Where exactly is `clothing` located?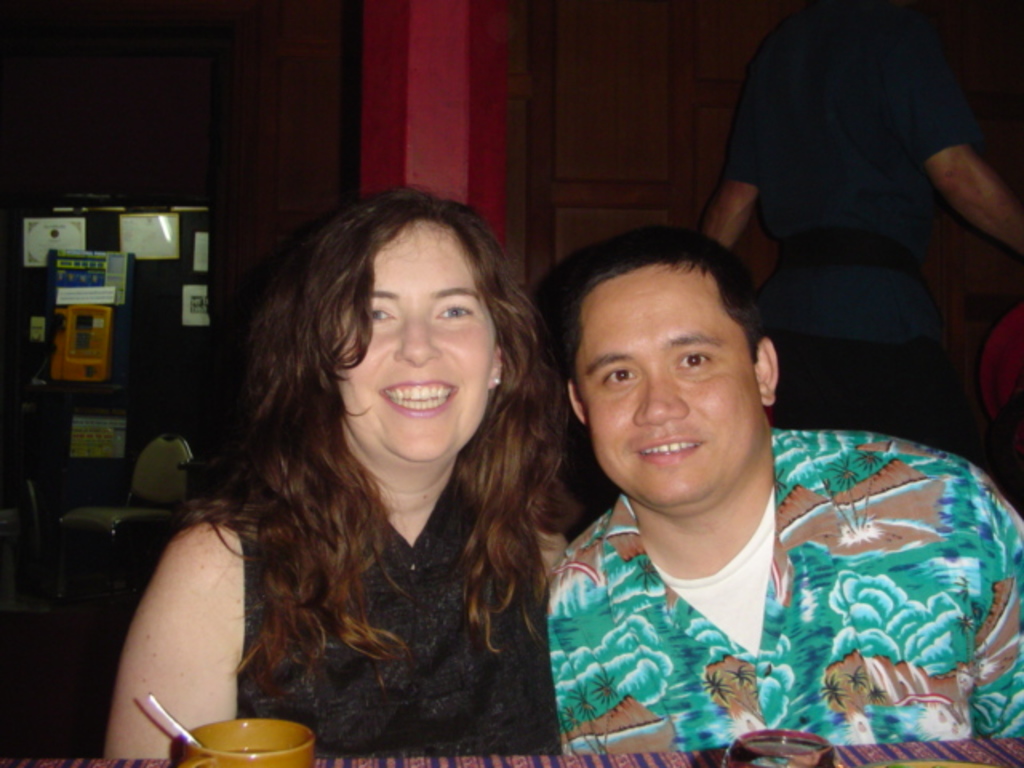
Its bounding box is box(526, 422, 1000, 765).
